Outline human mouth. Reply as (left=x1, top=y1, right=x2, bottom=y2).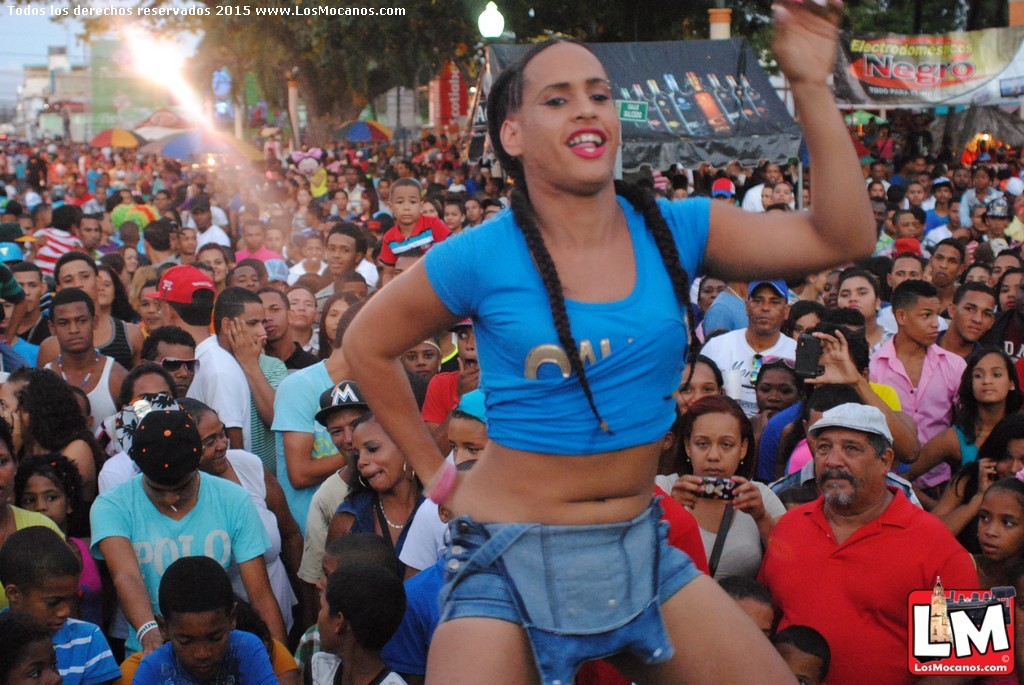
(left=95, top=287, right=108, bottom=299).
